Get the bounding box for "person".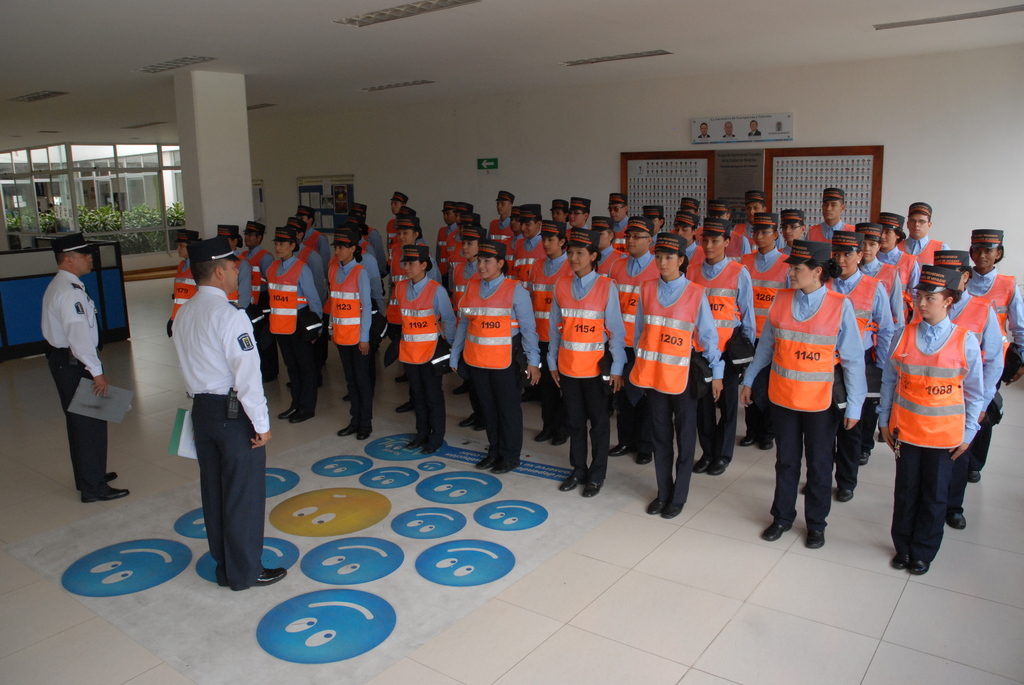
box=[38, 235, 127, 506].
